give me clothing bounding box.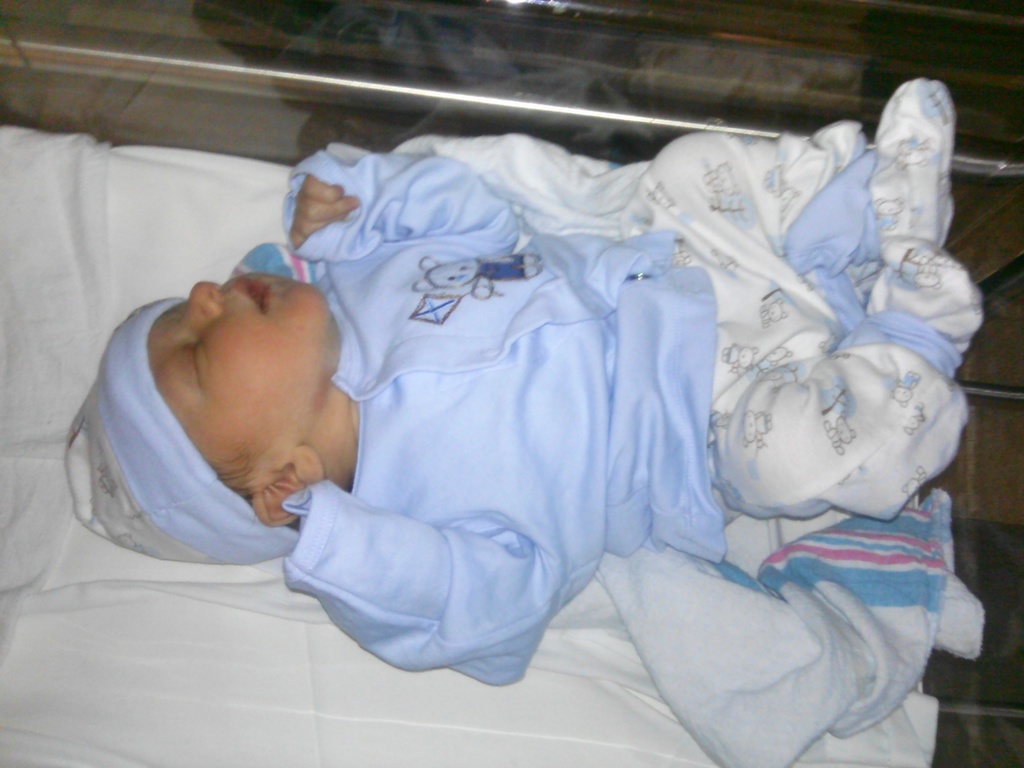
box(68, 131, 991, 692).
